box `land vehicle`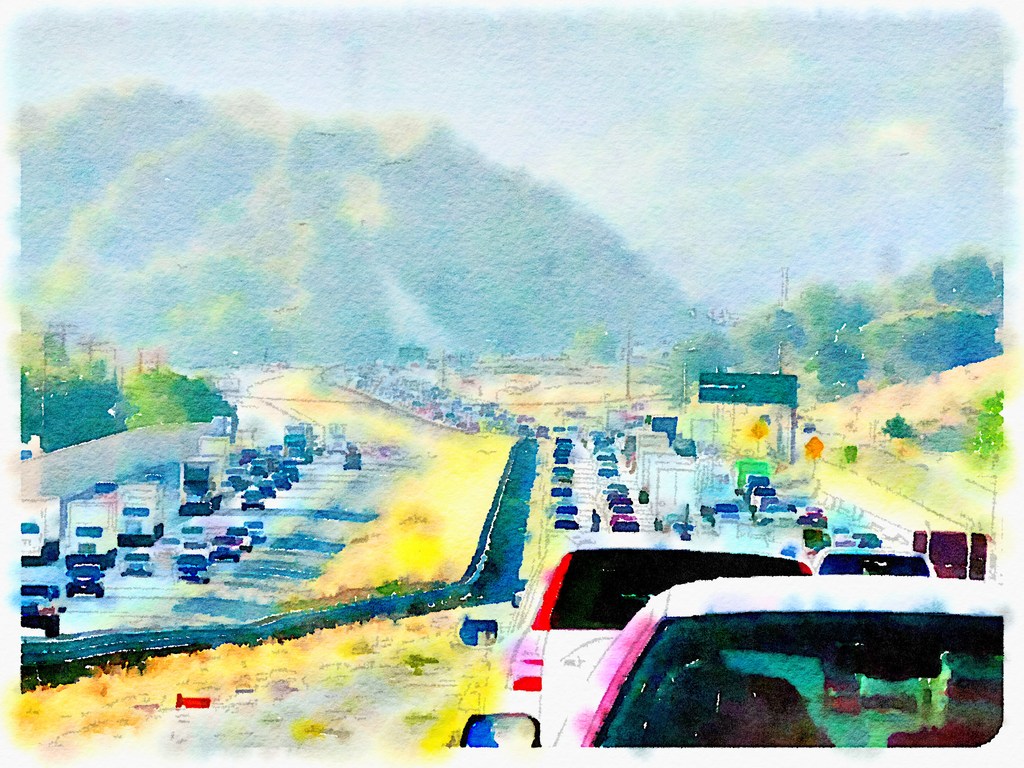
BBox(603, 495, 629, 506)
